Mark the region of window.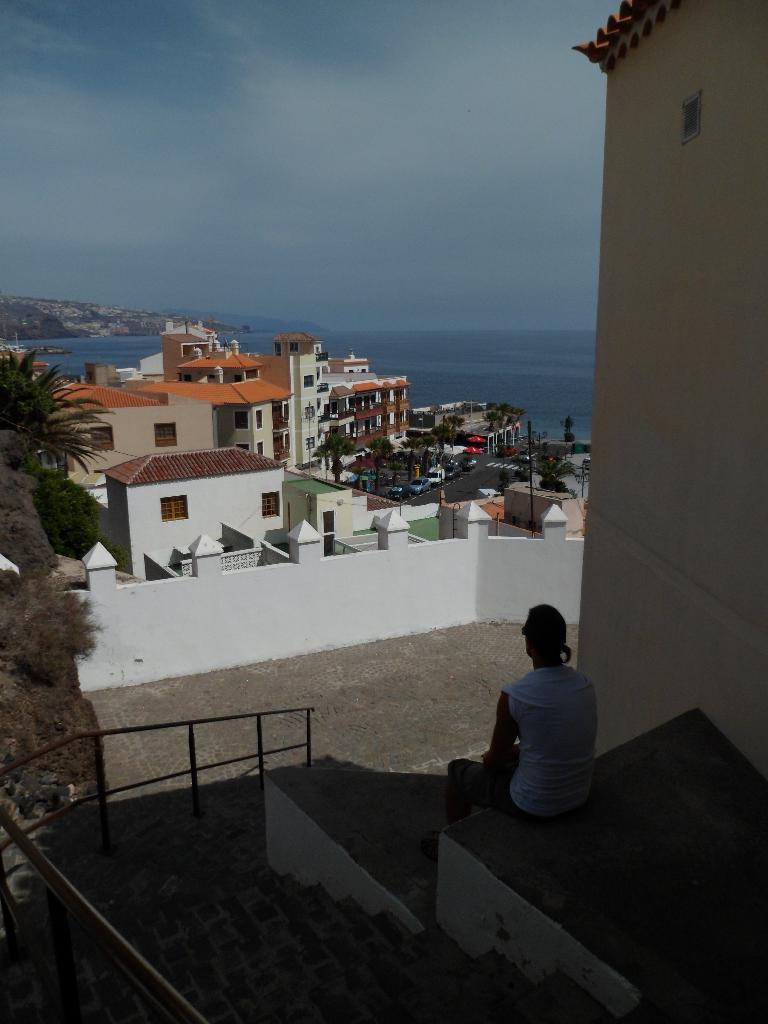
Region: box=[93, 429, 116, 447].
